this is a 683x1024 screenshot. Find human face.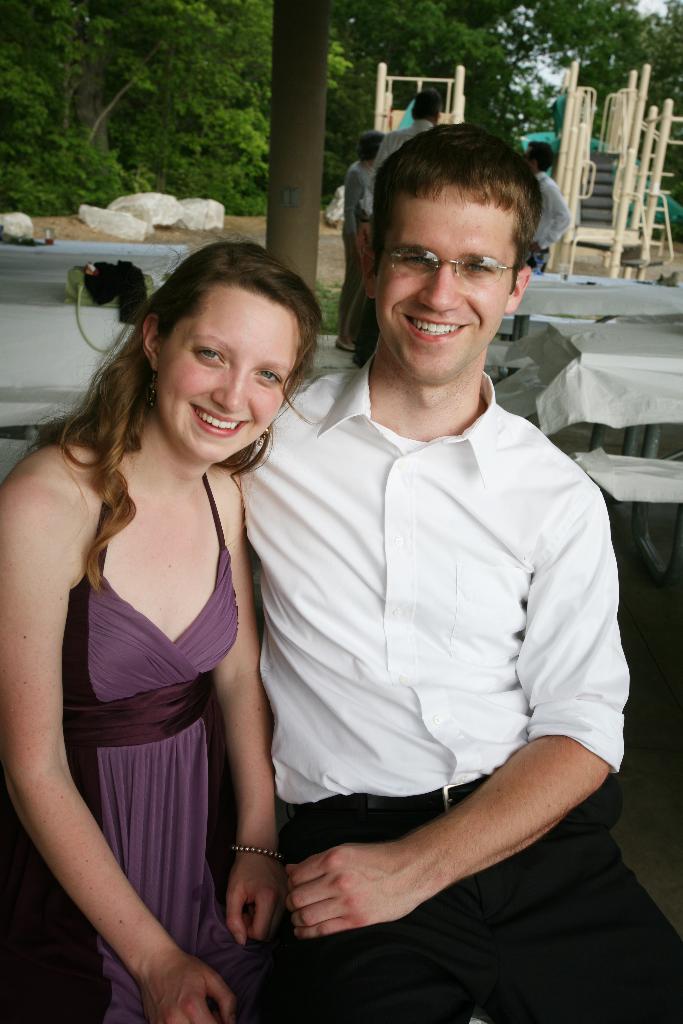
Bounding box: bbox(379, 179, 518, 383).
